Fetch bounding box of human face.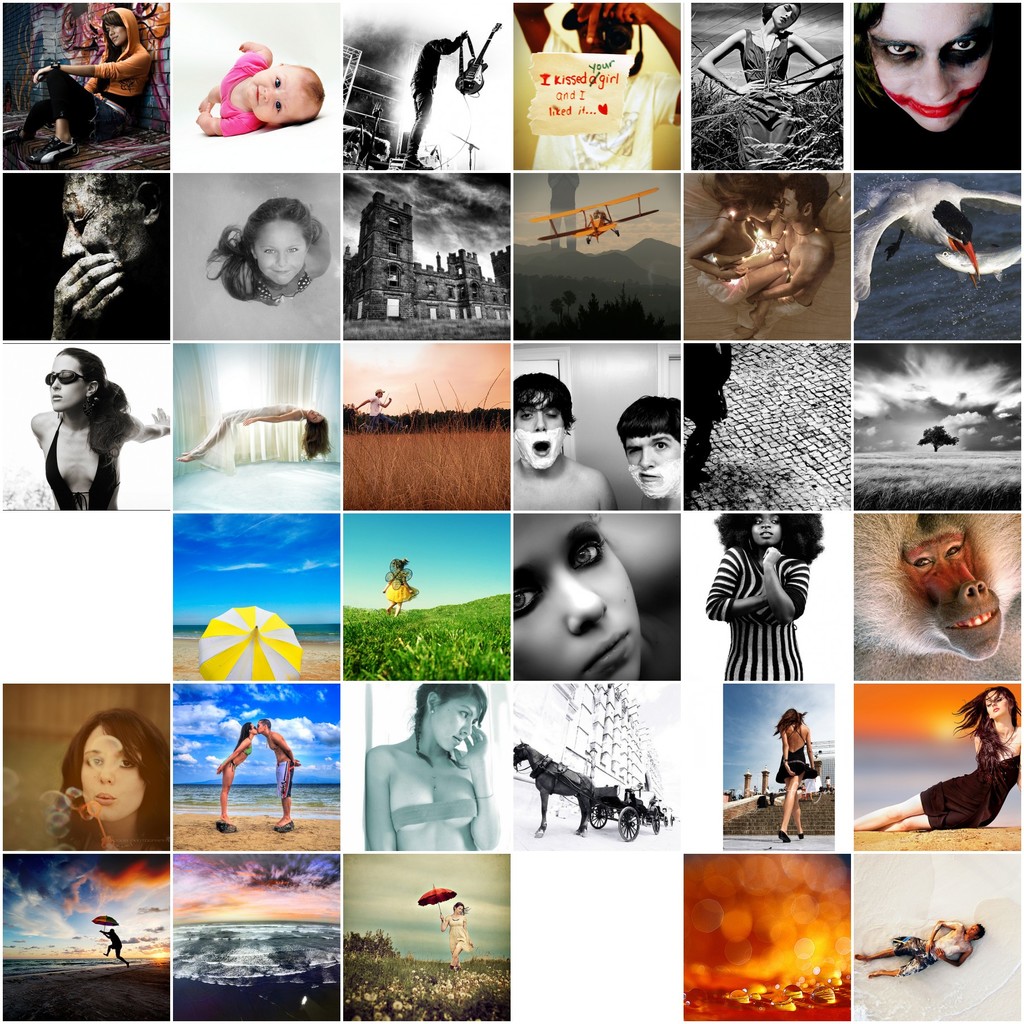
Bbox: rect(744, 508, 794, 550).
